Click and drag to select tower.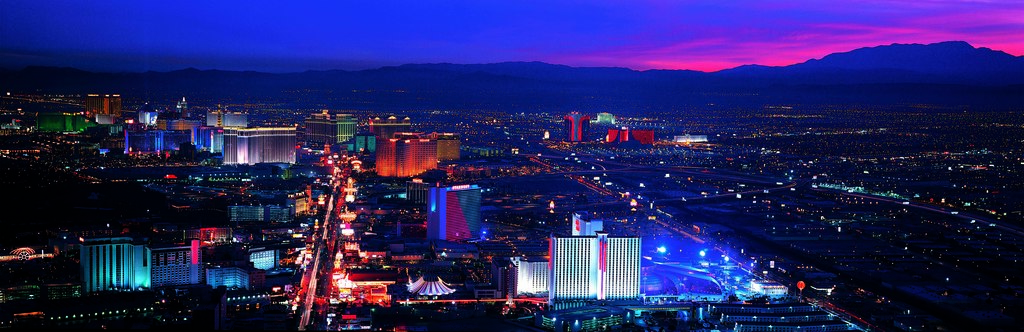
Selection: [339,109,355,142].
